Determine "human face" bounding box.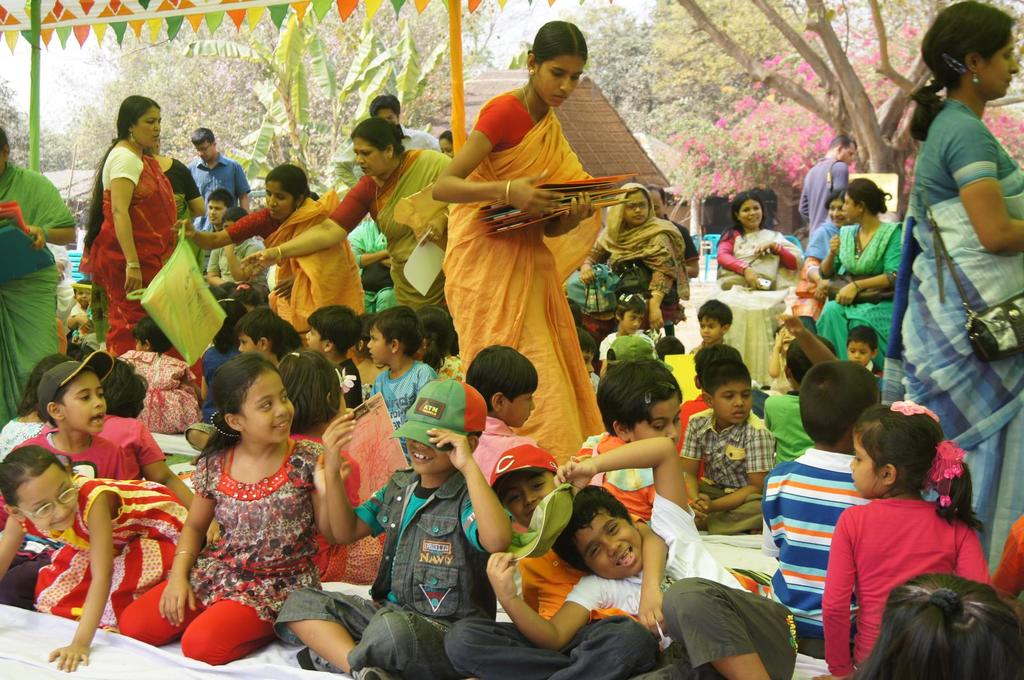
Determined: pyautogui.locateOnScreen(498, 469, 556, 527).
